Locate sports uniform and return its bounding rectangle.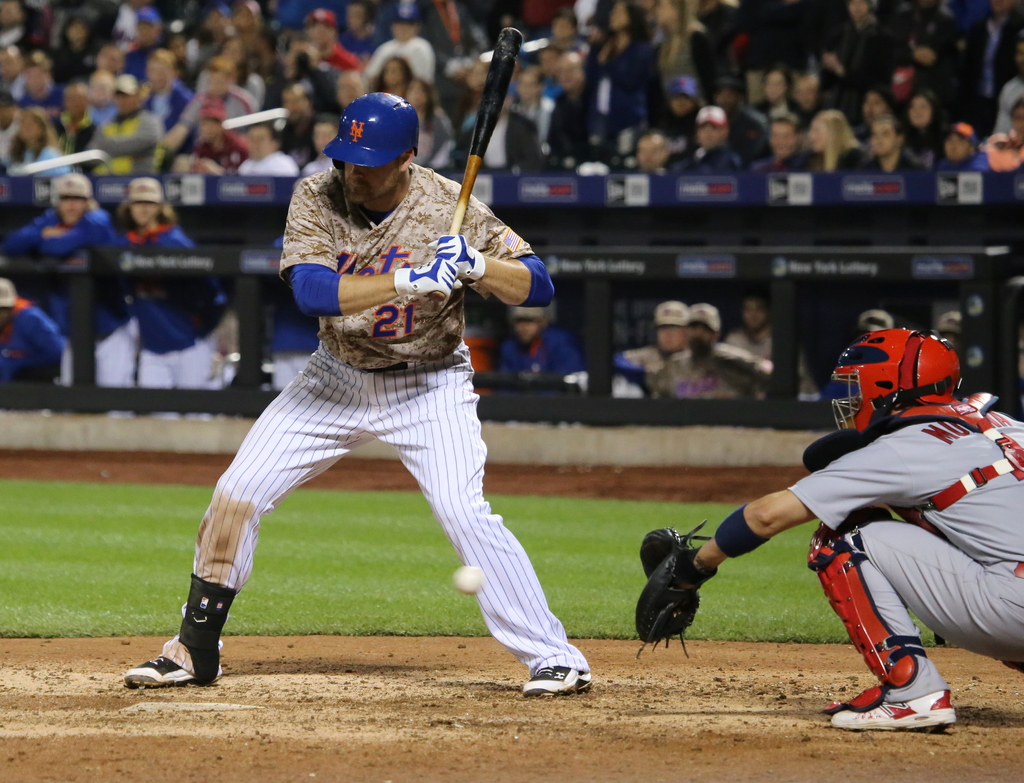
x1=122 y1=93 x2=595 y2=698.
